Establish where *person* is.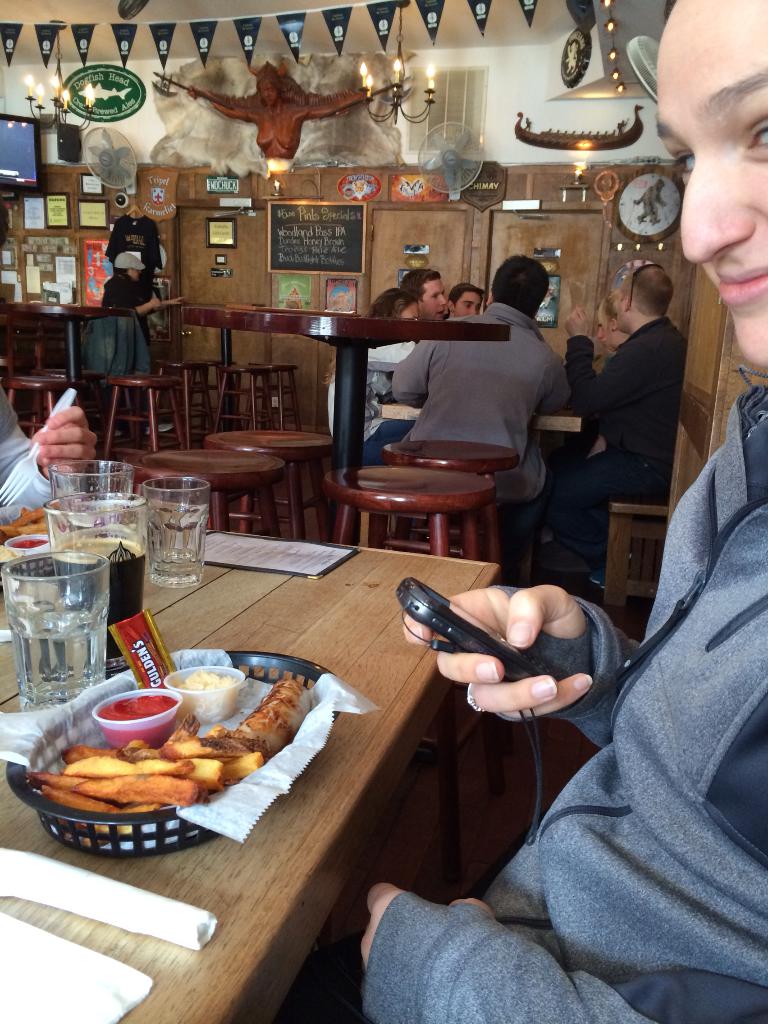
Established at {"left": 385, "top": 243, "right": 534, "bottom": 501}.
